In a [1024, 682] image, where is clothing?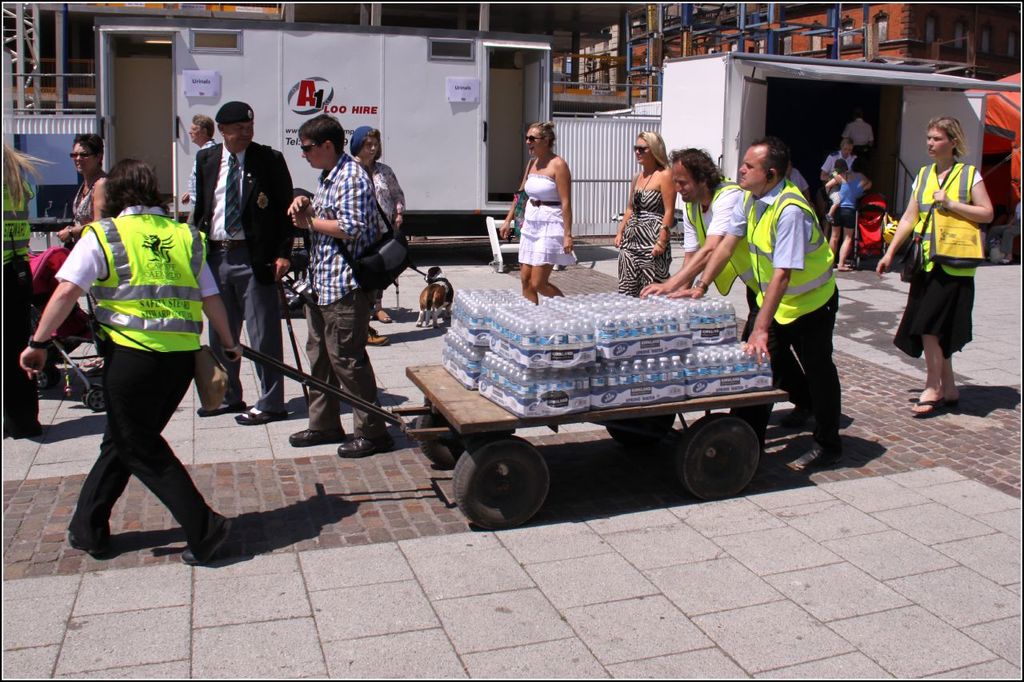
<bbox>5, 178, 38, 429</bbox>.
